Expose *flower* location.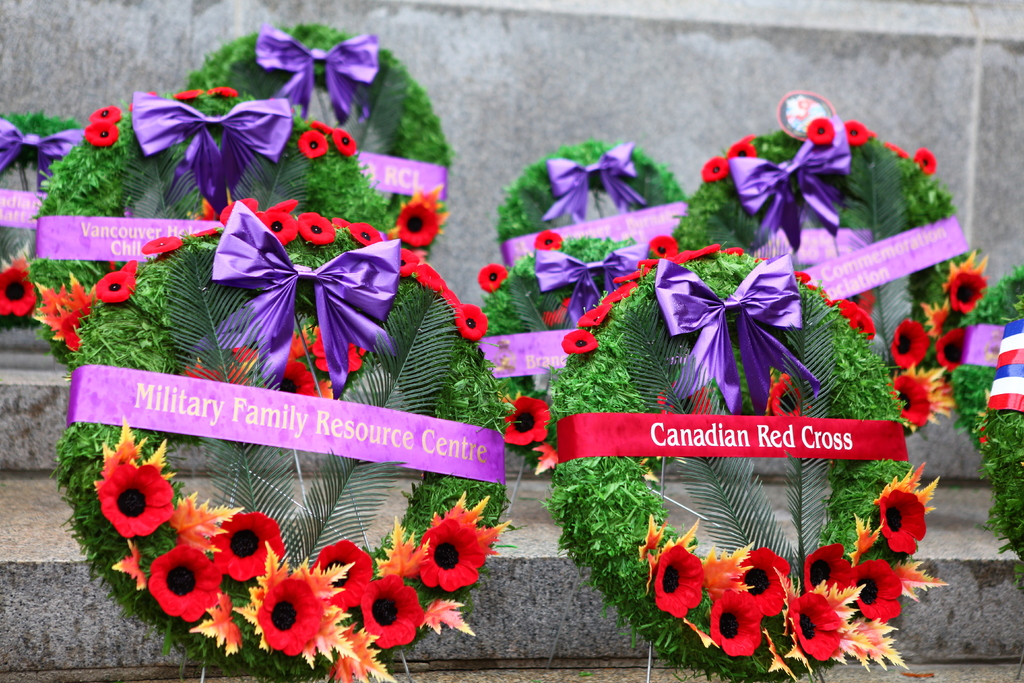
Exposed at bbox=(310, 541, 377, 607).
